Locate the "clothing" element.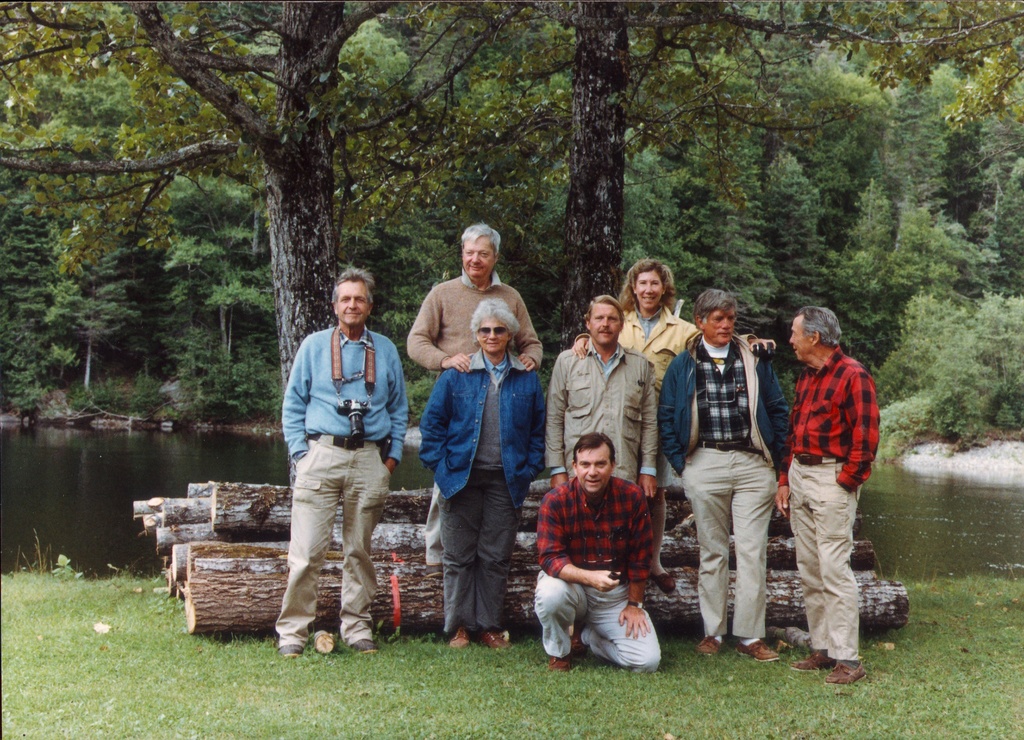
Element bbox: region(572, 298, 762, 493).
